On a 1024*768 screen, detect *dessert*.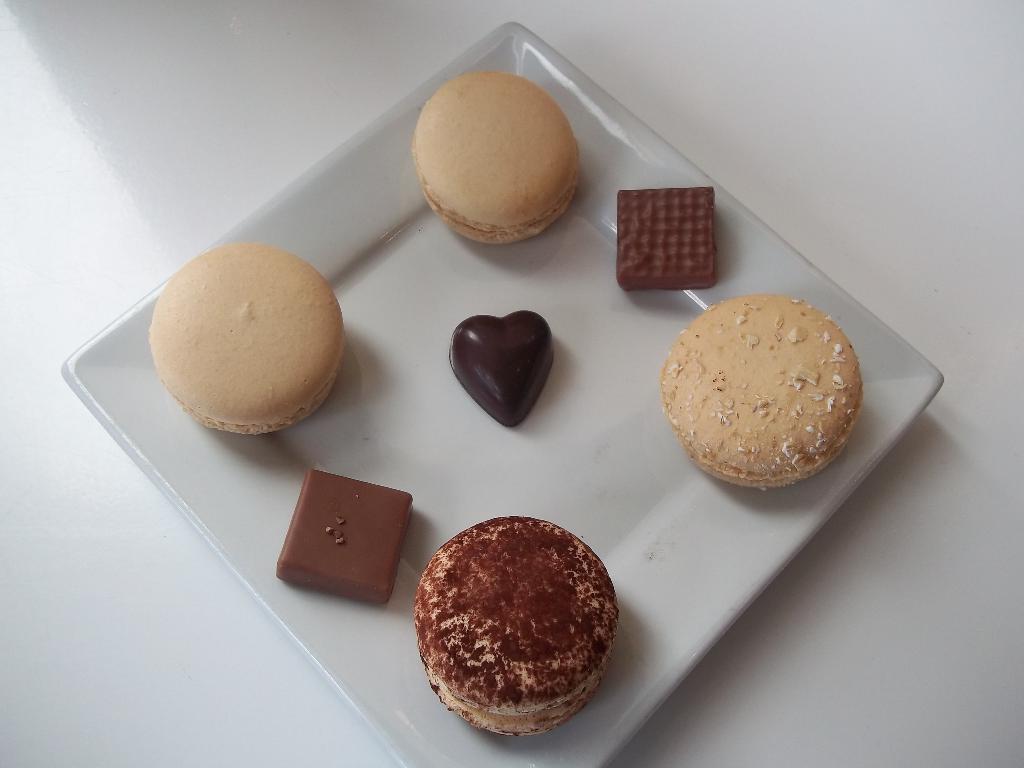
select_region(657, 292, 868, 492).
